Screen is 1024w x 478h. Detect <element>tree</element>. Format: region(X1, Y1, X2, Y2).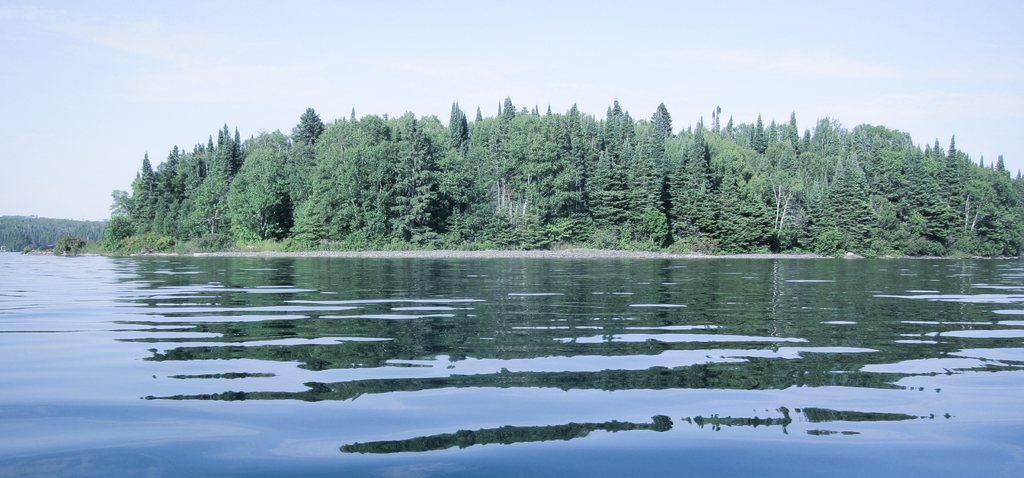
region(292, 104, 328, 141).
